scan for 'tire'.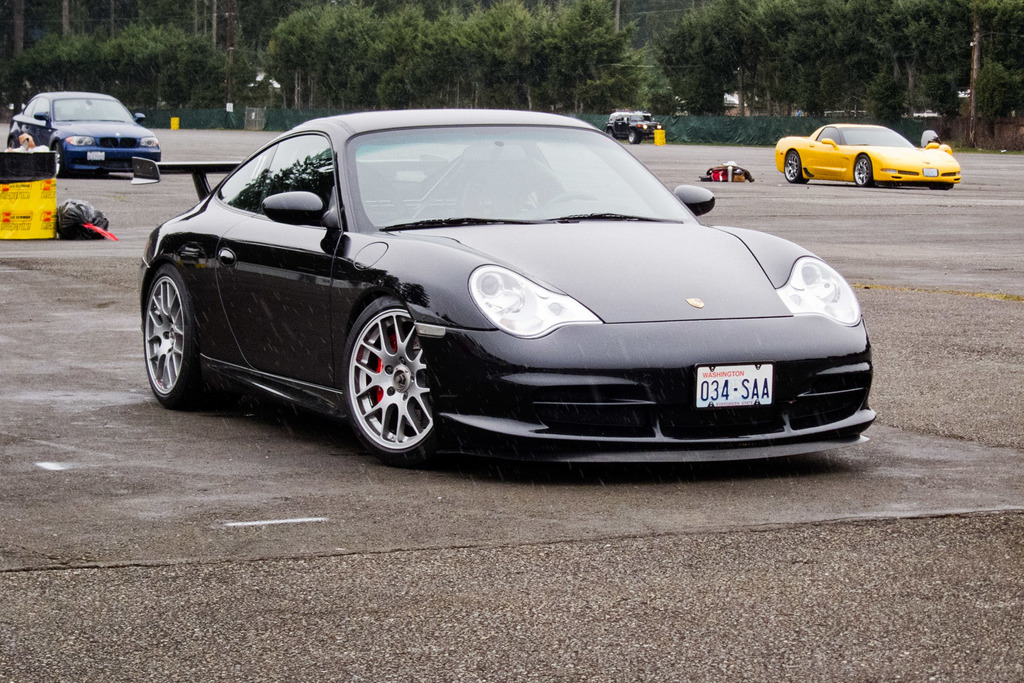
Scan result: 628/133/639/144.
